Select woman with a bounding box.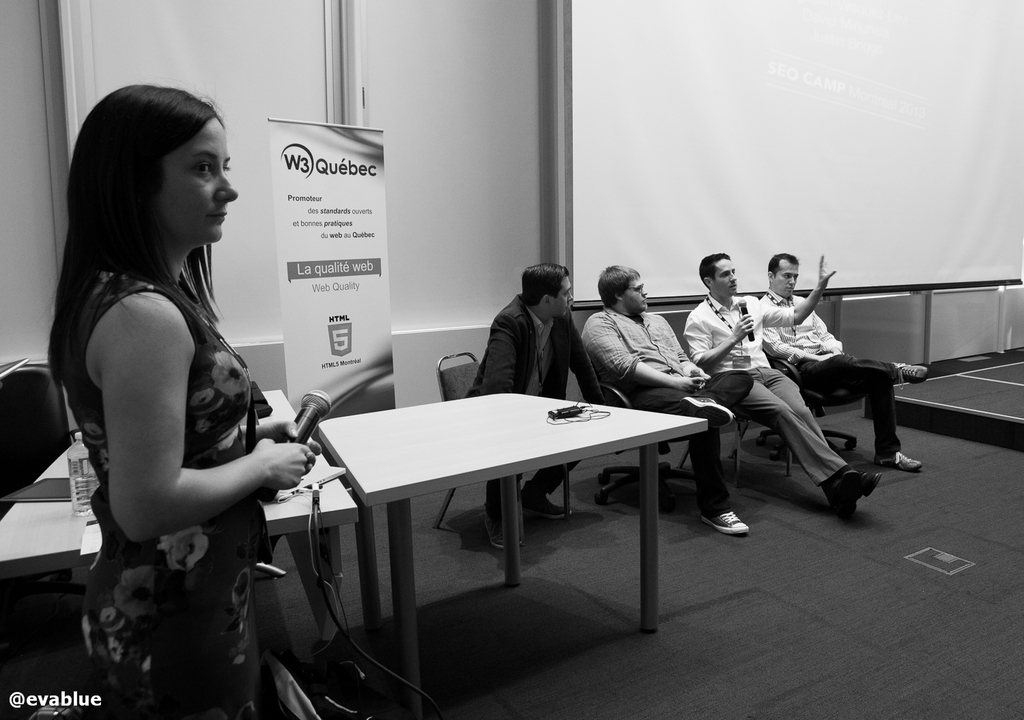
select_region(23, 83, 303, 648).
